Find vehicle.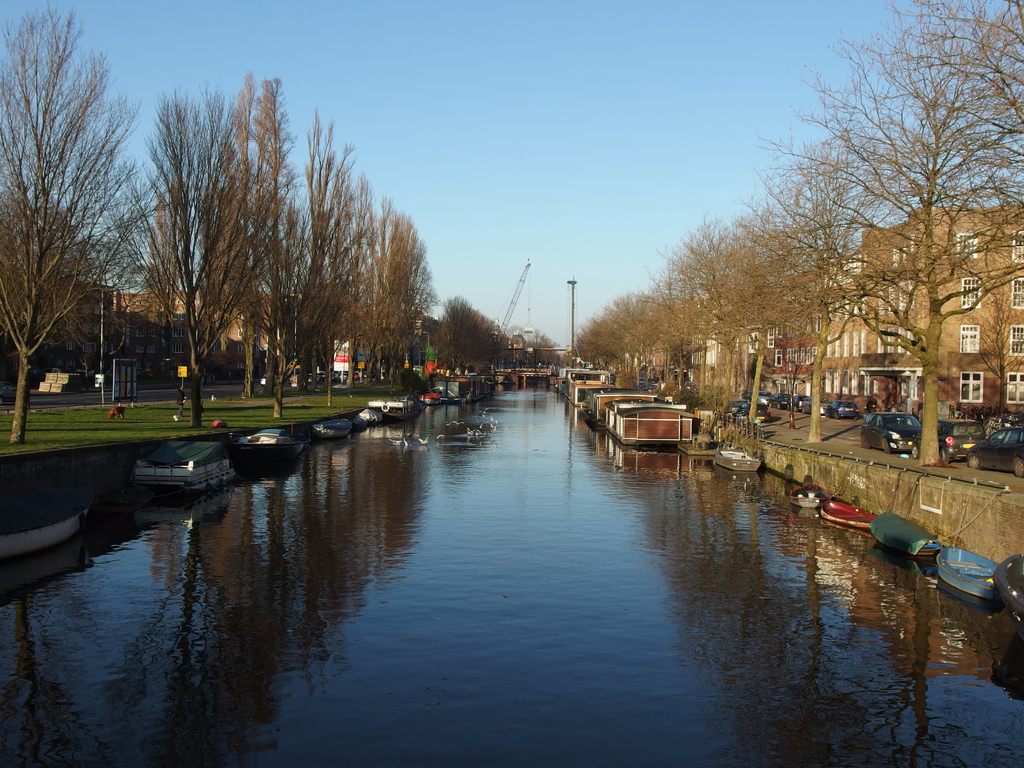
940, 420, 988, 459.
